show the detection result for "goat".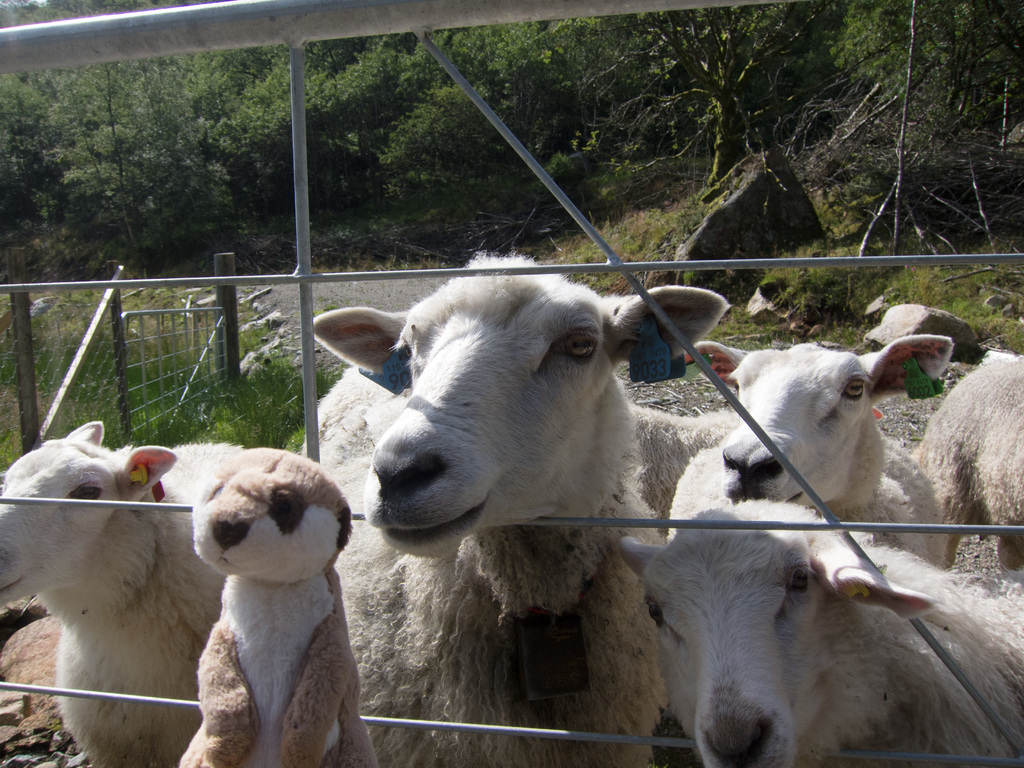
BBox(628, 336, 963, 536).
